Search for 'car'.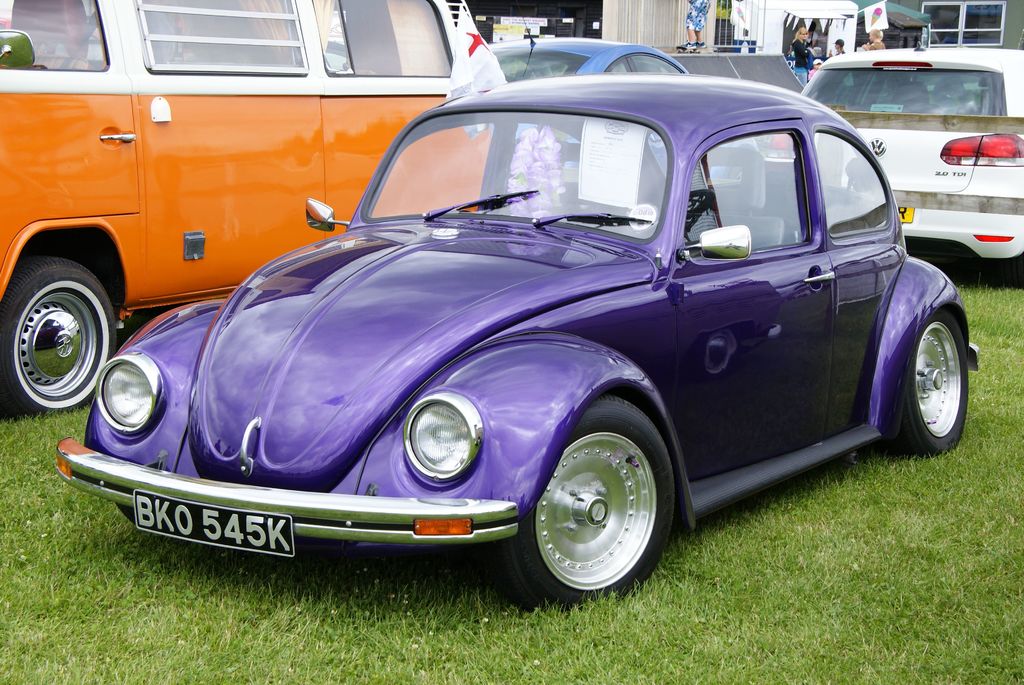
Found at <box>55,72,980,606</box>.
